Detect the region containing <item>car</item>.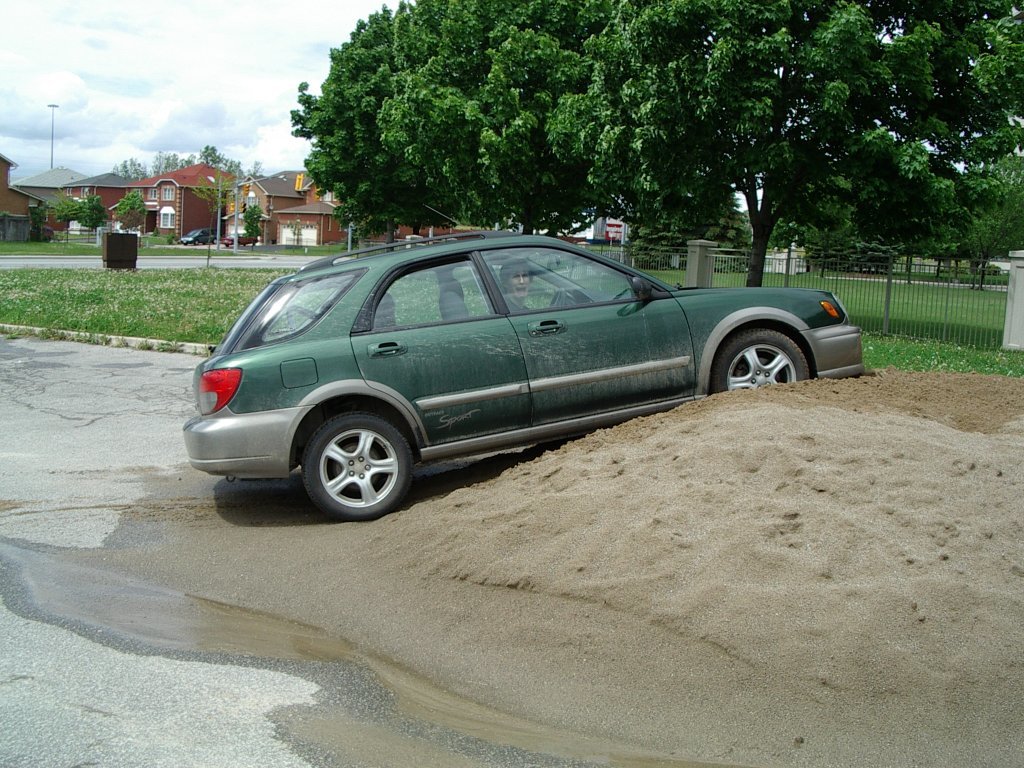
[left=179, top=204, right=866, bottom=524].
